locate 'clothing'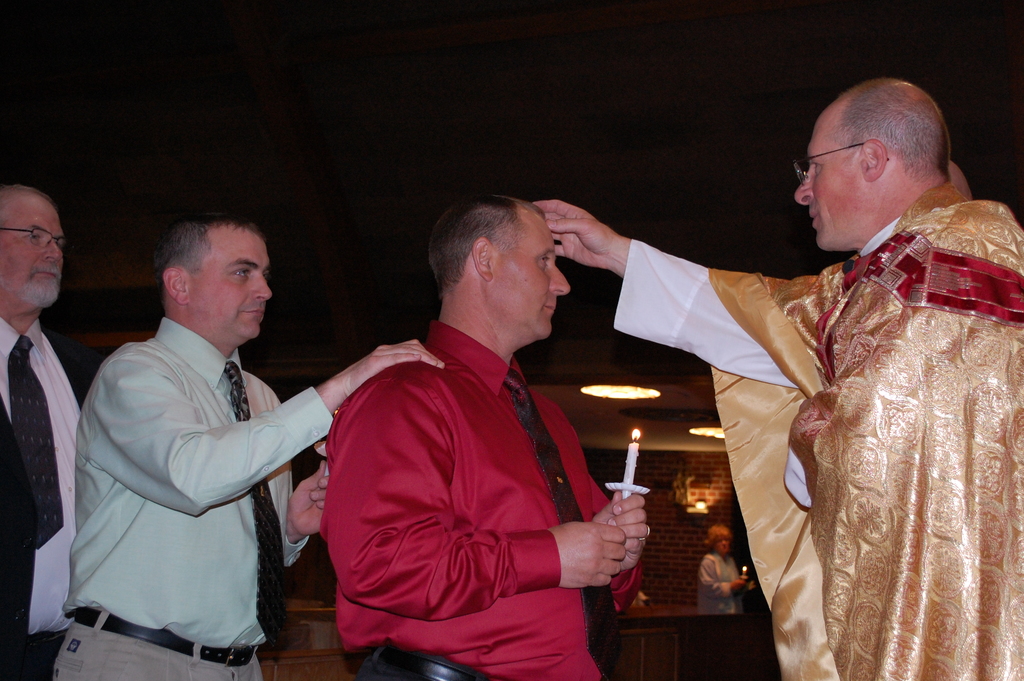
l=76, t=330, r=327, b=674
